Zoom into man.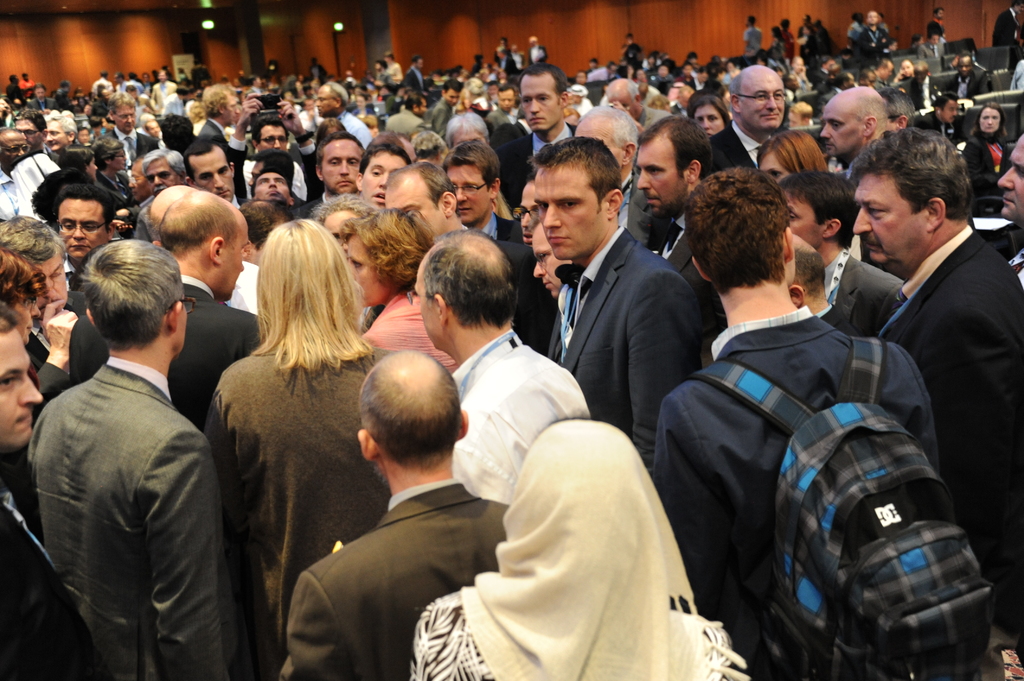
Zoom target: 0/127/27/228.
